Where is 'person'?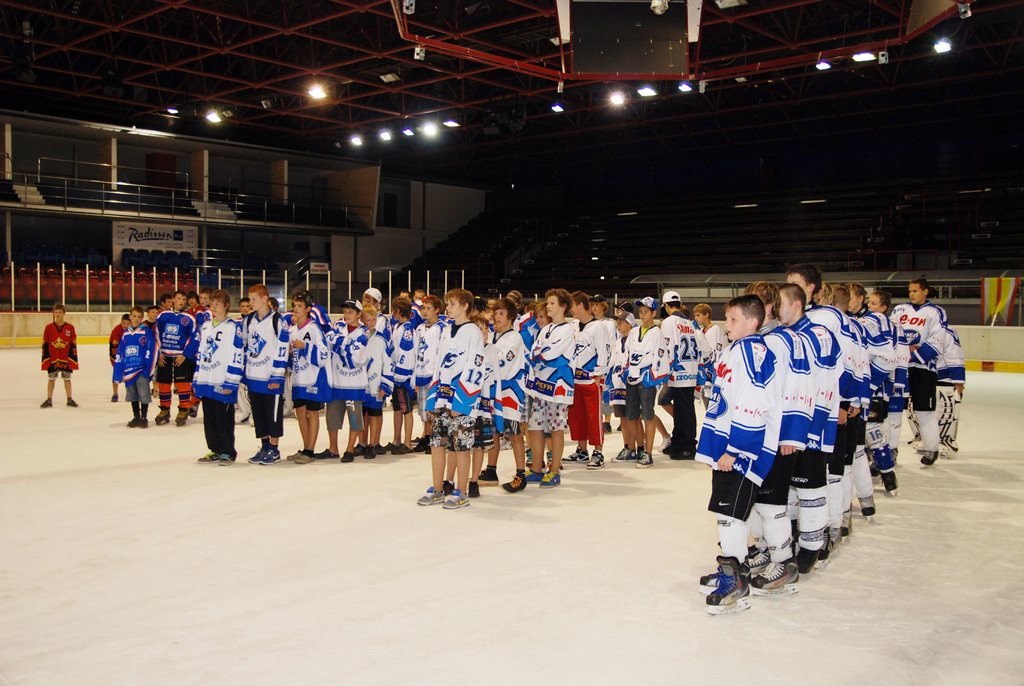
bbox(284, 295, 335, 465).
